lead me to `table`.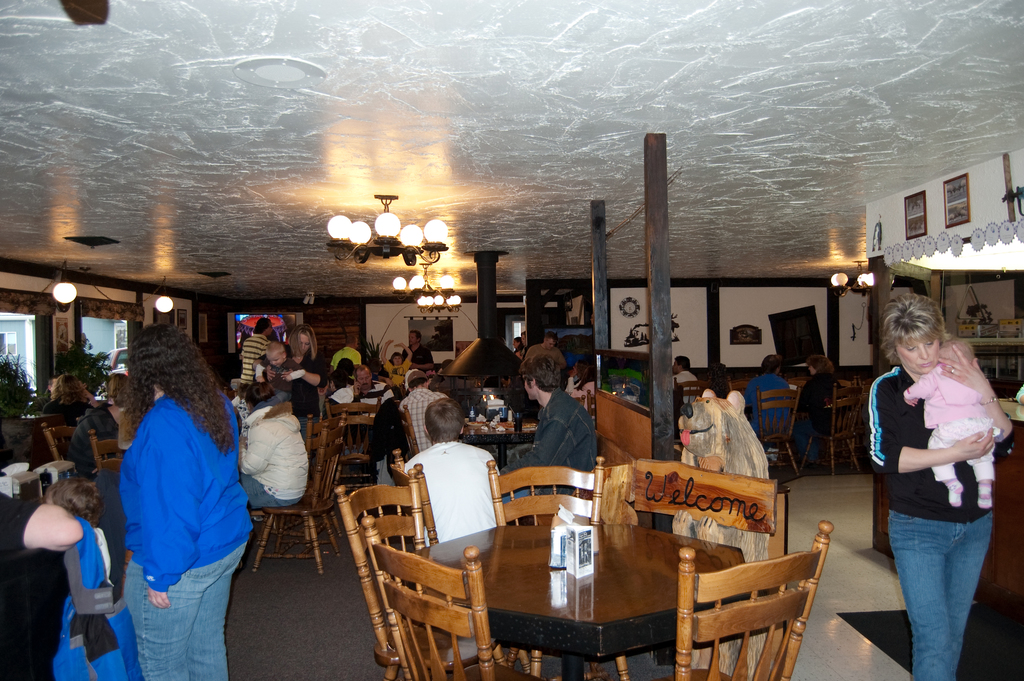
Lead to pyautogui.locateOnScreen(459, 413, 541, 464).
